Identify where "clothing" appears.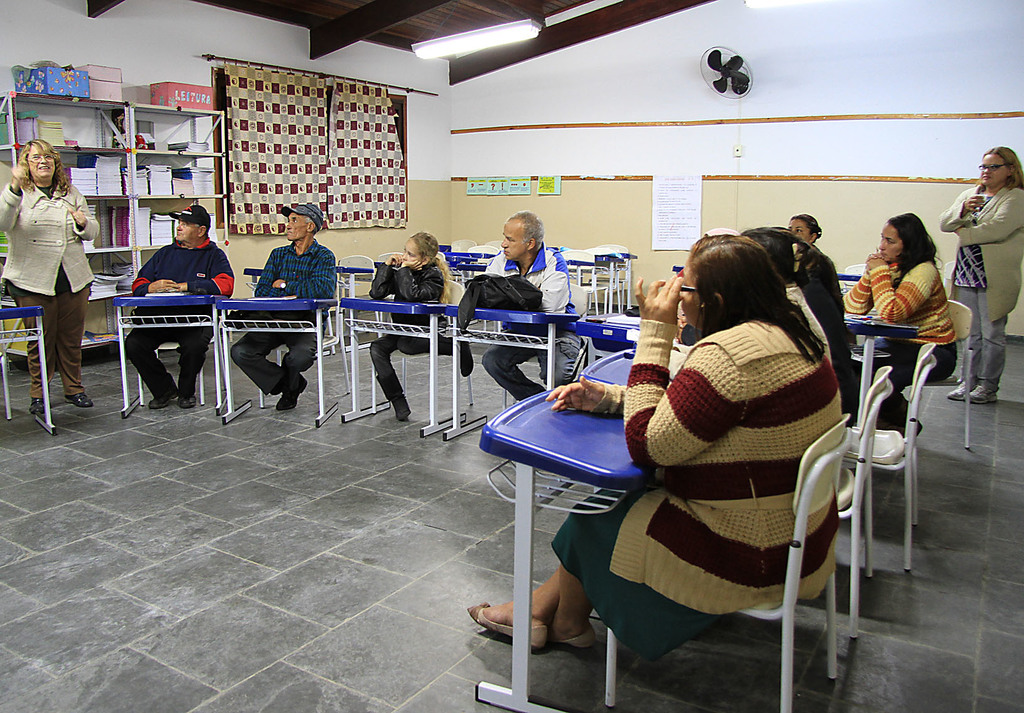
Appears at (366,259,460,398).
